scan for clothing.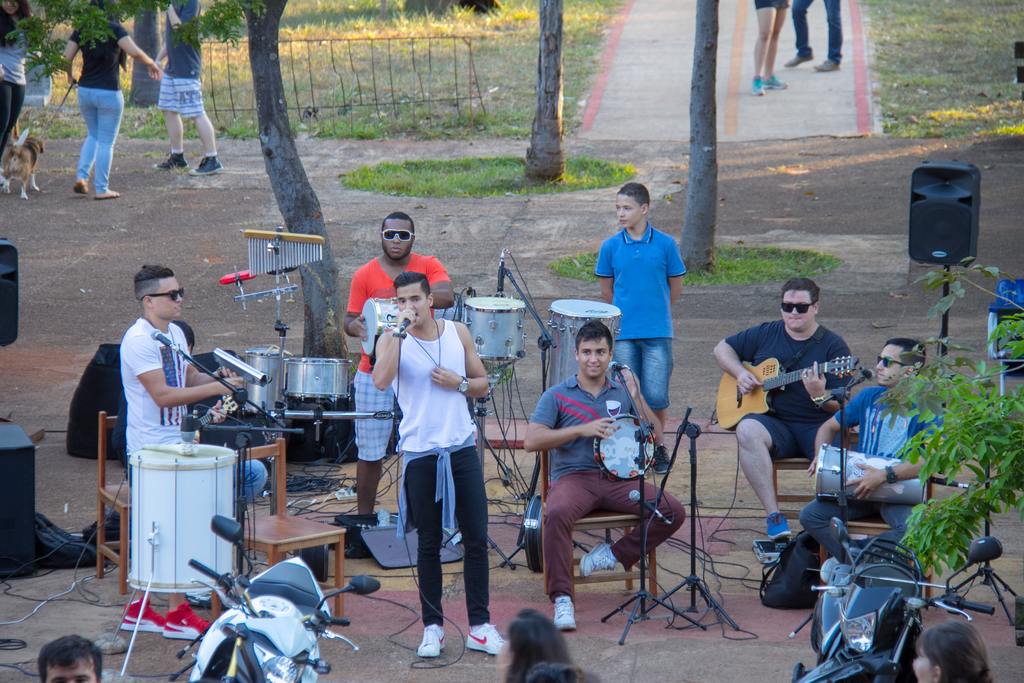
Scan result: select_region(118, 308, 194, 499).
